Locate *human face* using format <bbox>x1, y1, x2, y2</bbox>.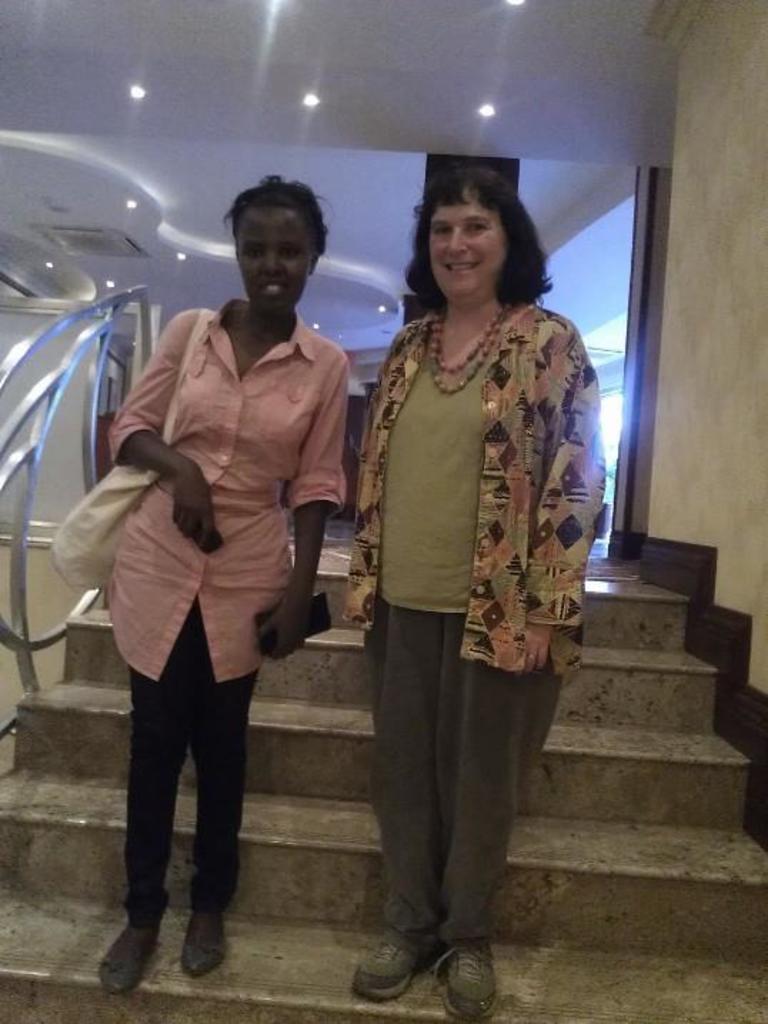
<bbox>430, 190, 505, 298</bbox>.
